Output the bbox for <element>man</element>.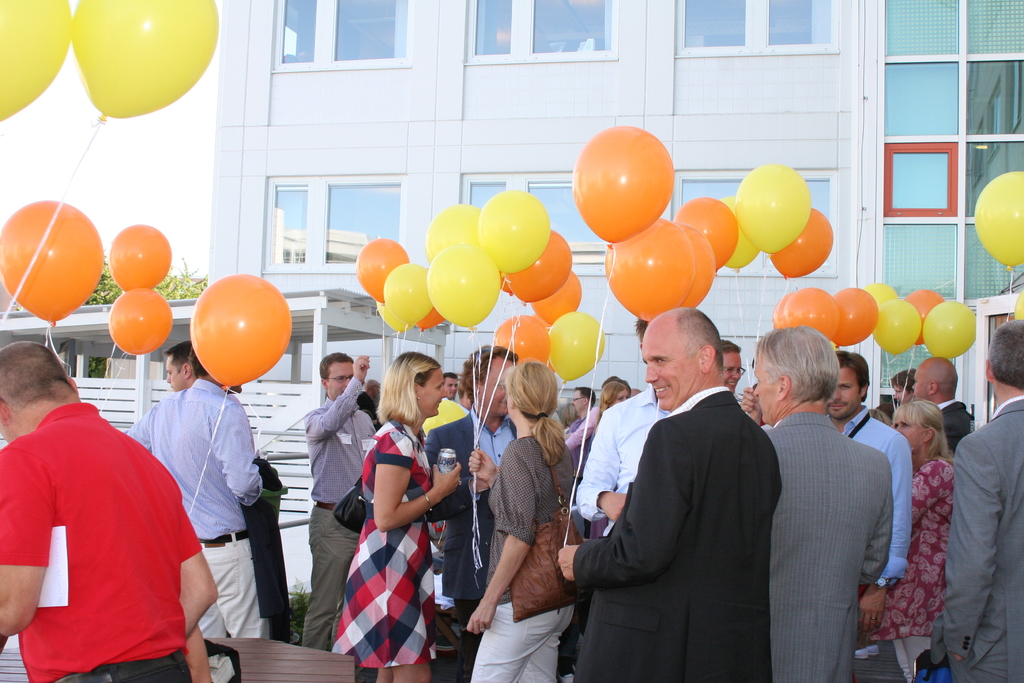
bbox=(426, 345, 525, 682).
